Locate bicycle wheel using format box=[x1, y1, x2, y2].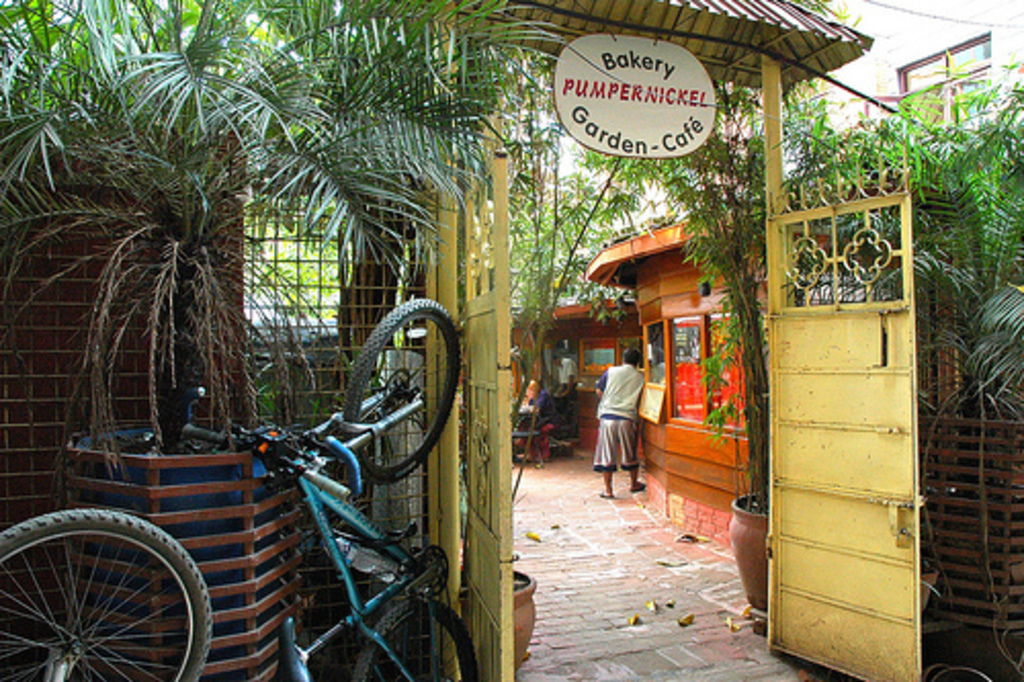
box=[0, 508, 217, 680].
